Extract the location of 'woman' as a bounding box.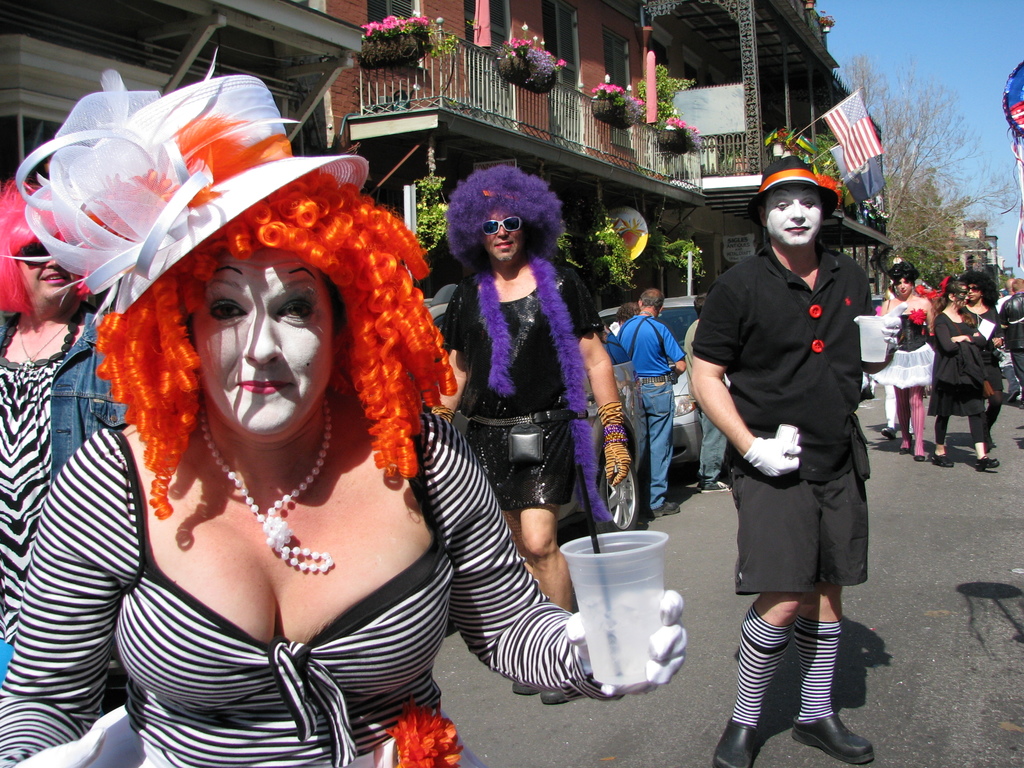
0 186 138 661.
